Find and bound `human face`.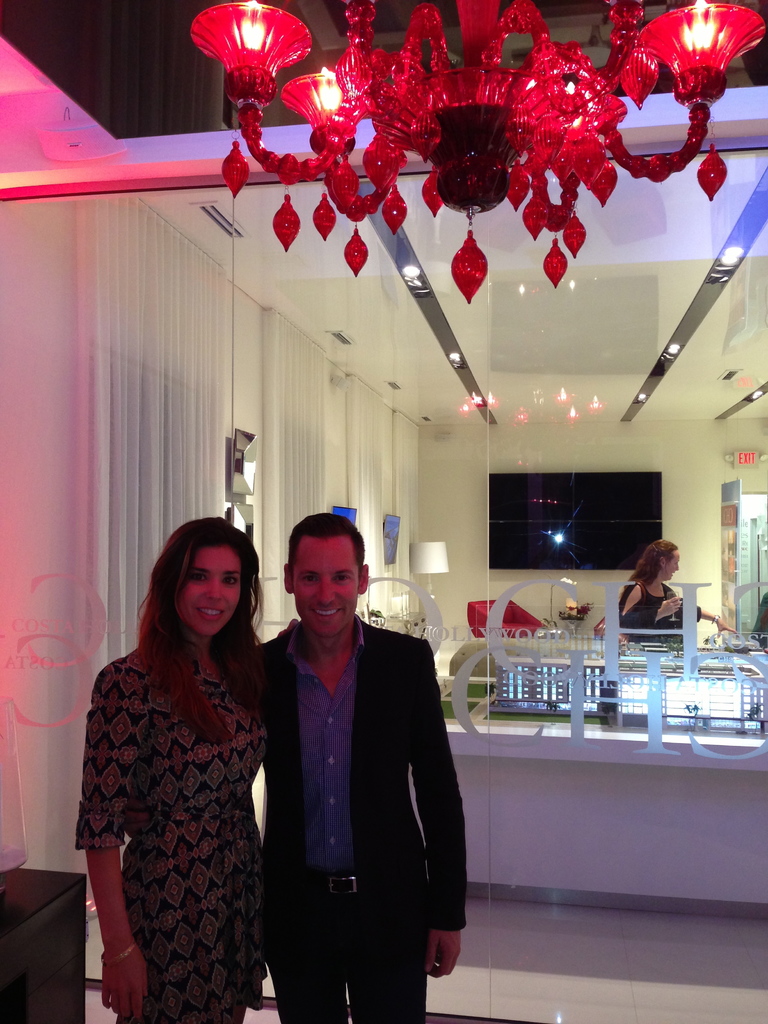
Bound: {"x1": 179, "y1": 545, "x2": 245, "y2": 636}.
